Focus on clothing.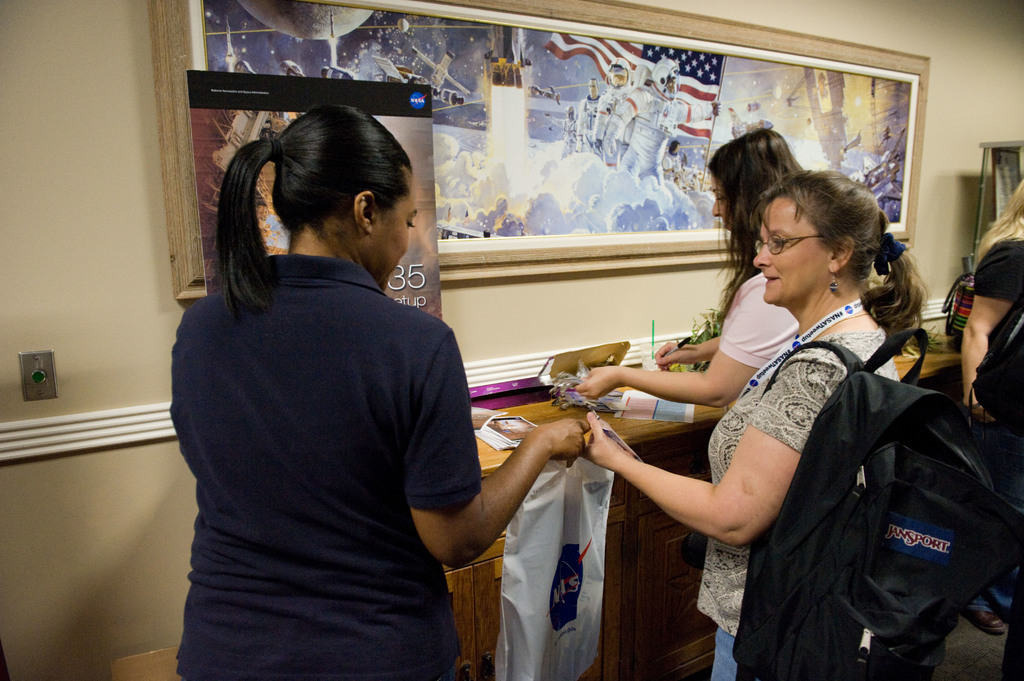
Focused at 711/264/795/369.
